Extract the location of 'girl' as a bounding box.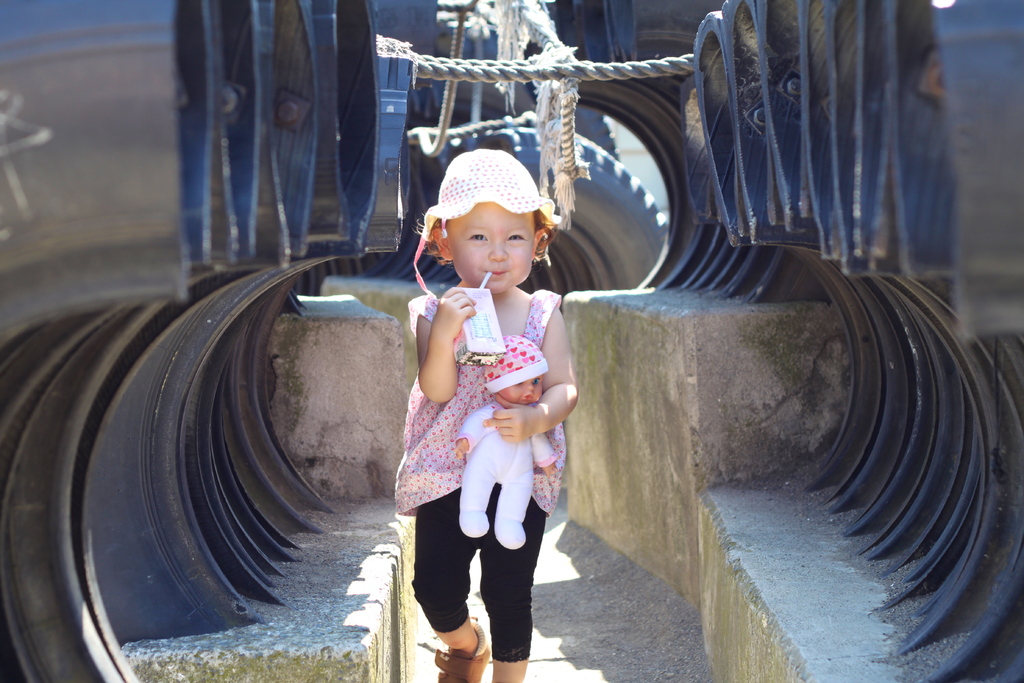
left=394, top=148, right=578, bottom=682.
